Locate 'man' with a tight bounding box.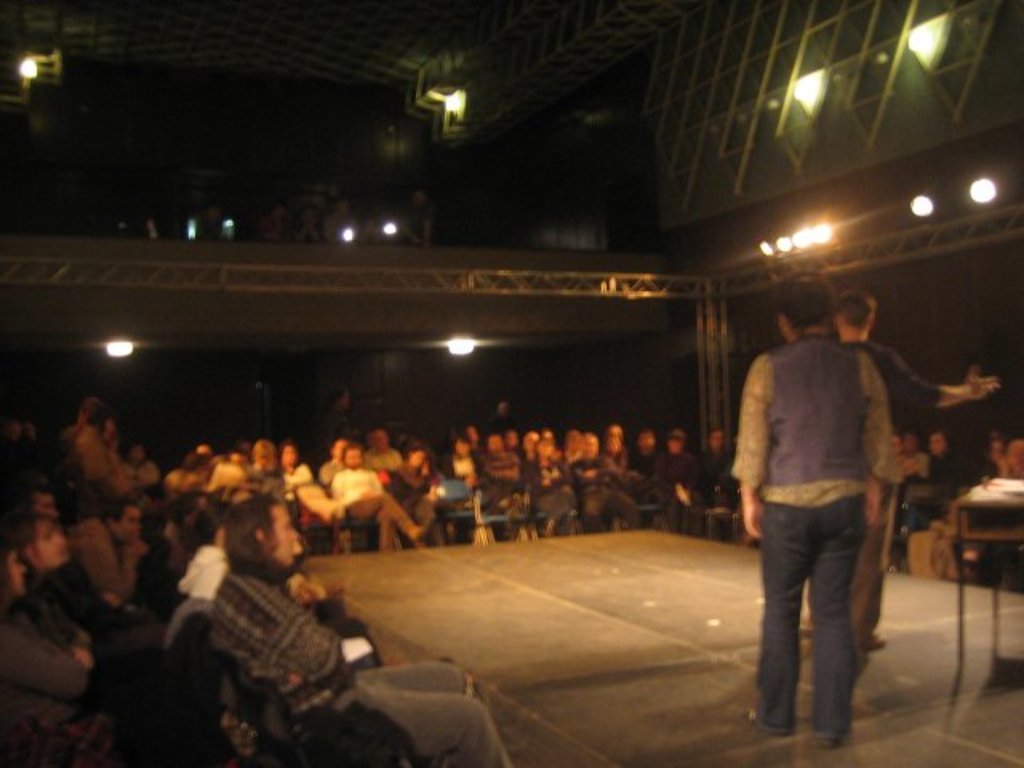
bbox=(838, 290, 1005, 650).
